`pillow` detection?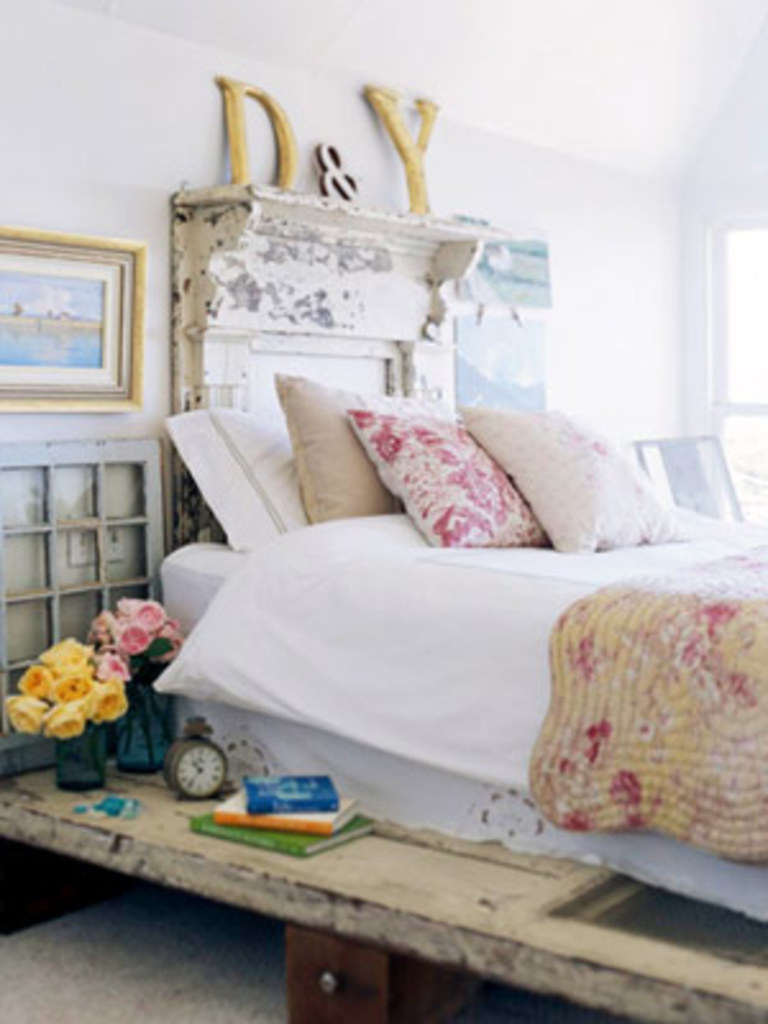
468:387:681:556
